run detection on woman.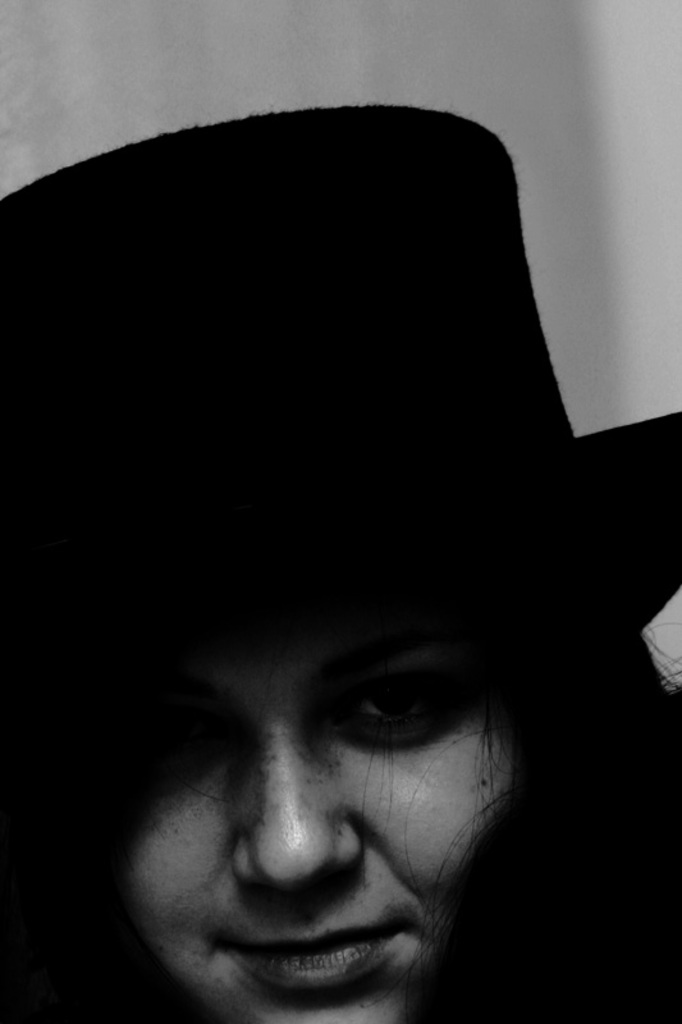
Result: bbox=(0, 273, 638, 996).
